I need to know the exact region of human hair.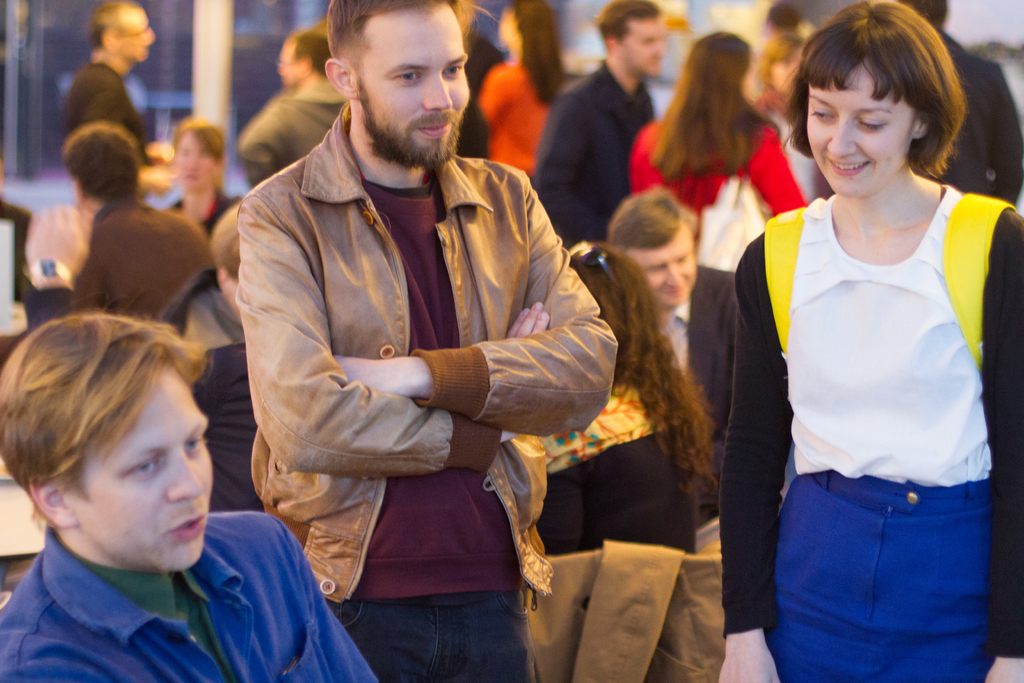
Region: box(610, 188, 676, 253).
